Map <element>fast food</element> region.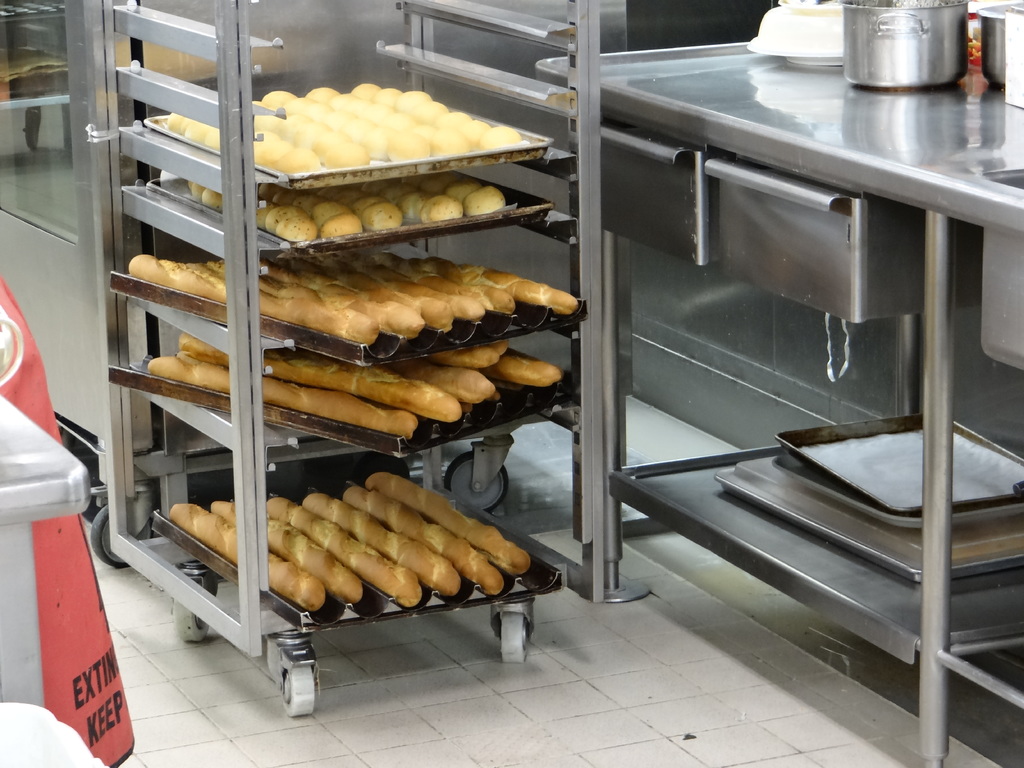
Mapped to rect(347, 129, 371, 142).
